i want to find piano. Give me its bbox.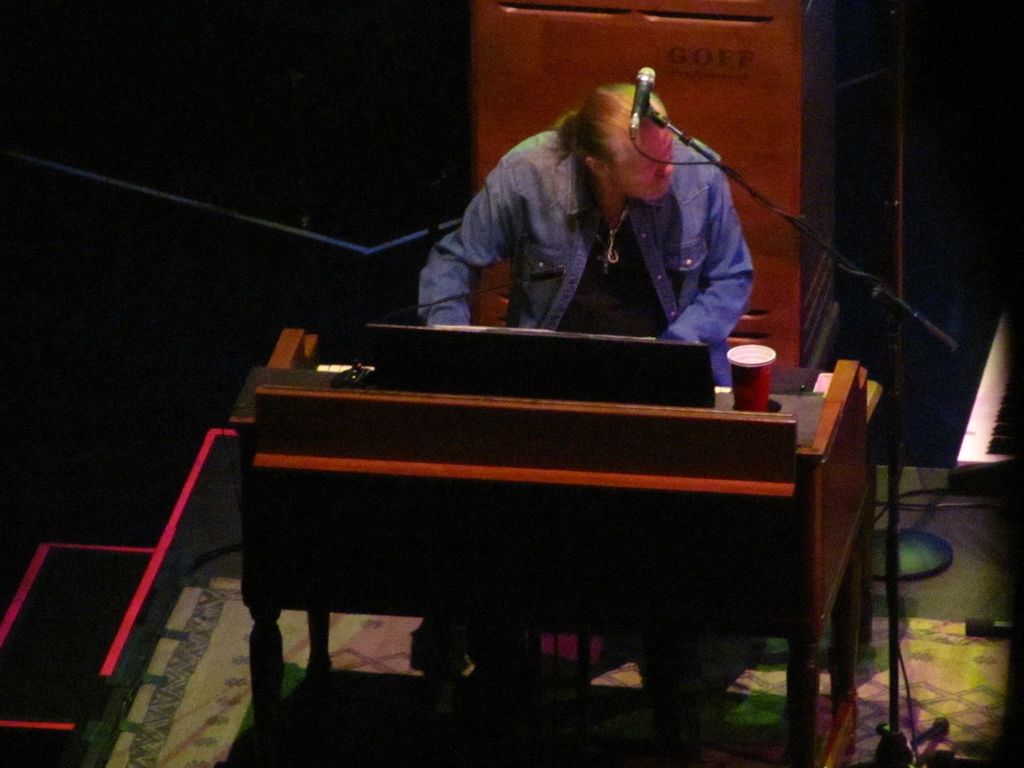
detection(159, 245, 920, 714).
